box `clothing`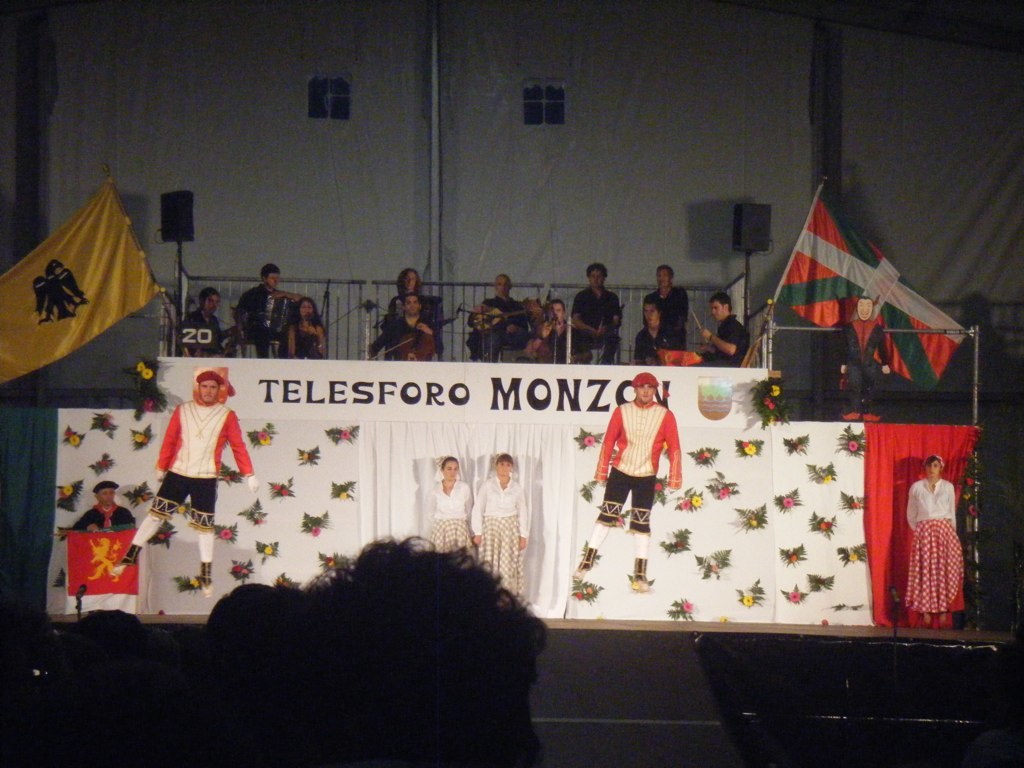
[376,310,432,362]
